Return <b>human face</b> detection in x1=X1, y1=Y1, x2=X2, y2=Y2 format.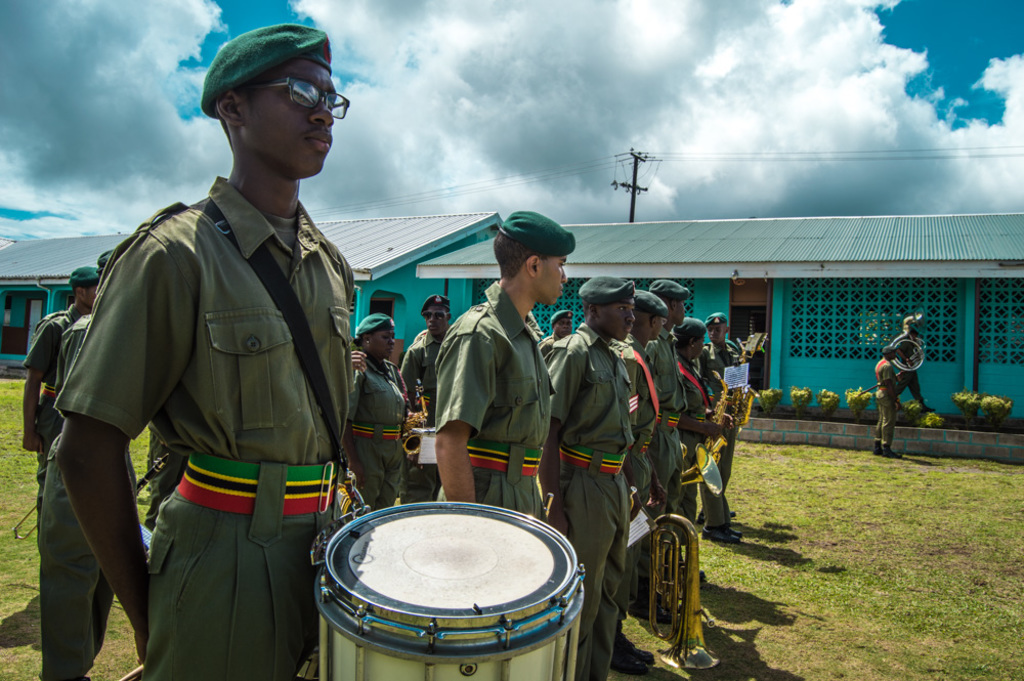
x1=375, y1=333, x2=395, y2=361.
